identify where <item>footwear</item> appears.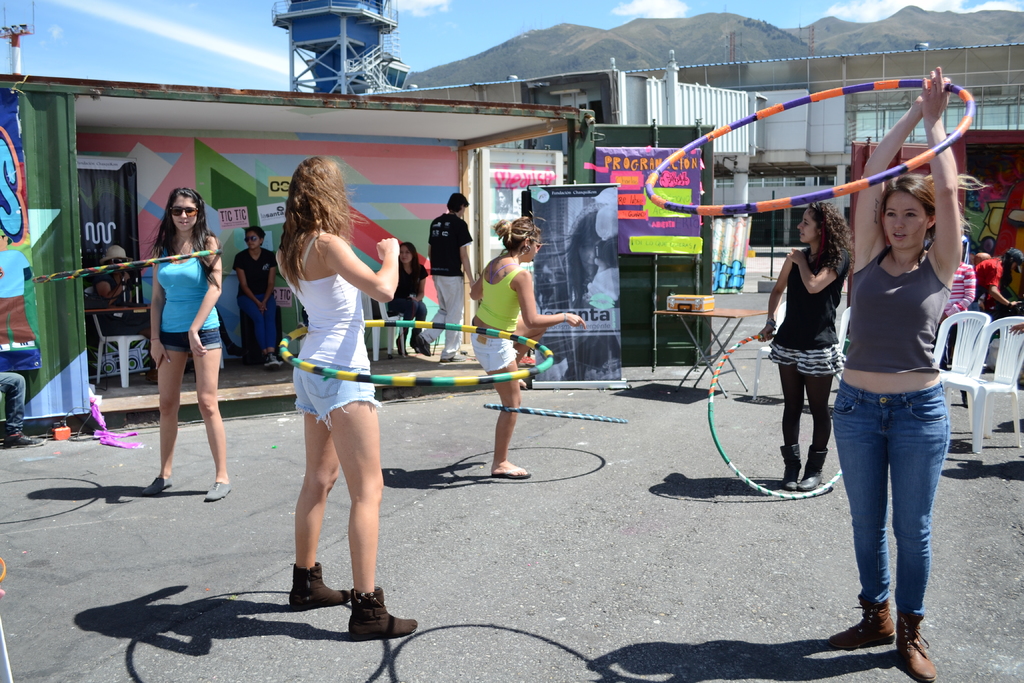
Appears at rect(895, 613, 938, 682).
